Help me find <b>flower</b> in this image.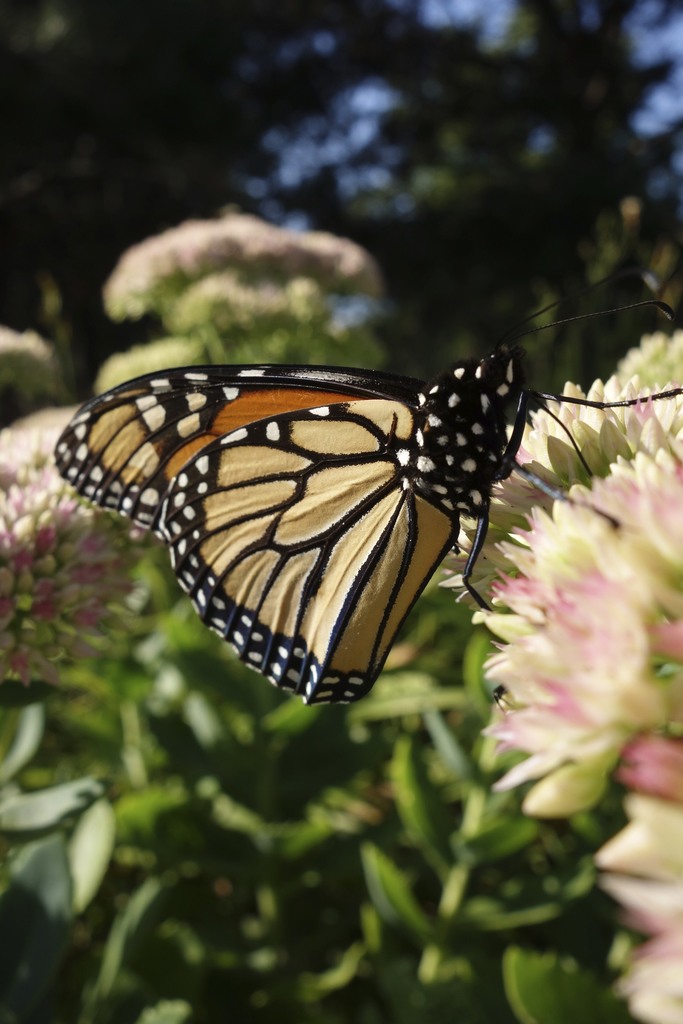
Found it: rect(483, 442, 682, 820).
